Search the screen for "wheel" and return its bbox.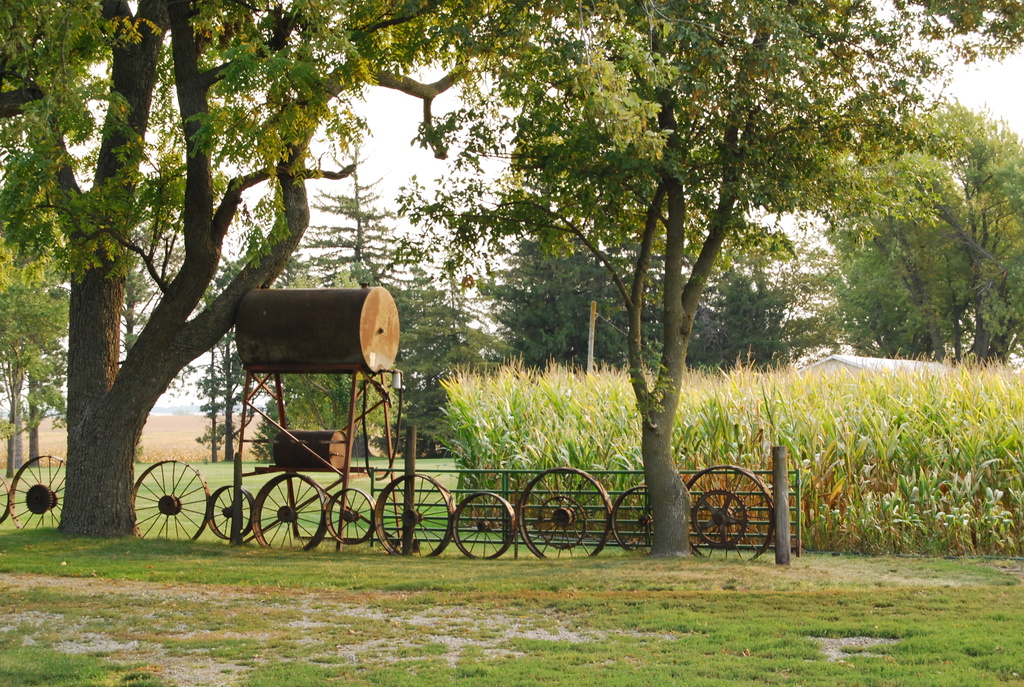
Found: [685, 464, 773, 560].
